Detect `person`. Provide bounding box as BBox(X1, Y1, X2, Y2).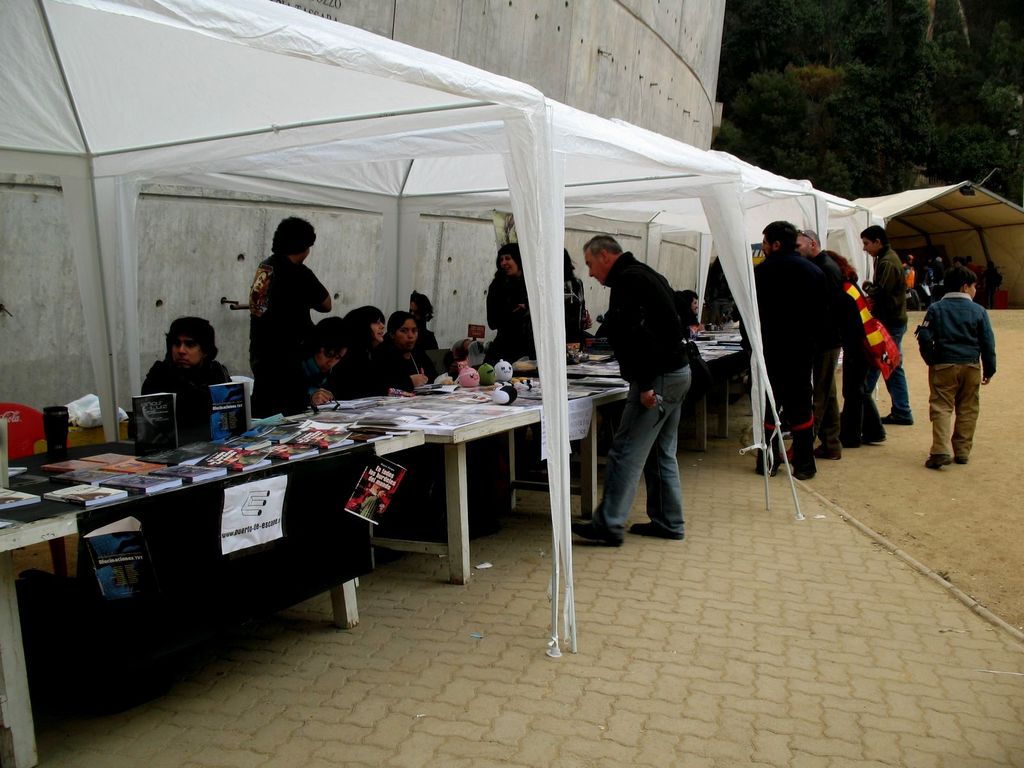
BBox(862, 223, 913, 419).
